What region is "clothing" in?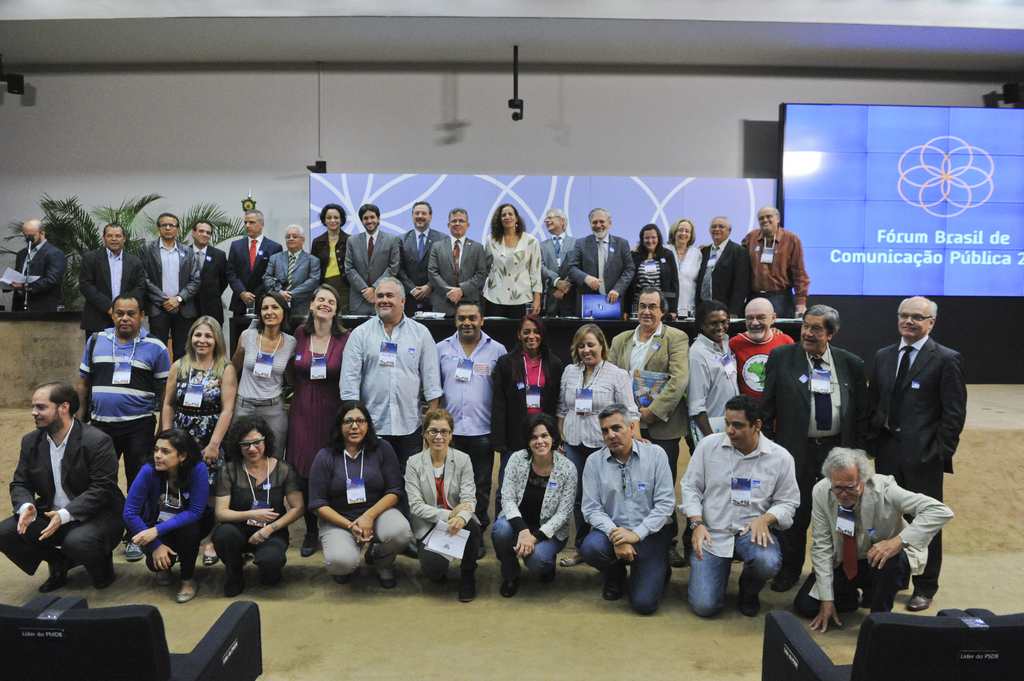
rect(403, 445, 485, 575).
